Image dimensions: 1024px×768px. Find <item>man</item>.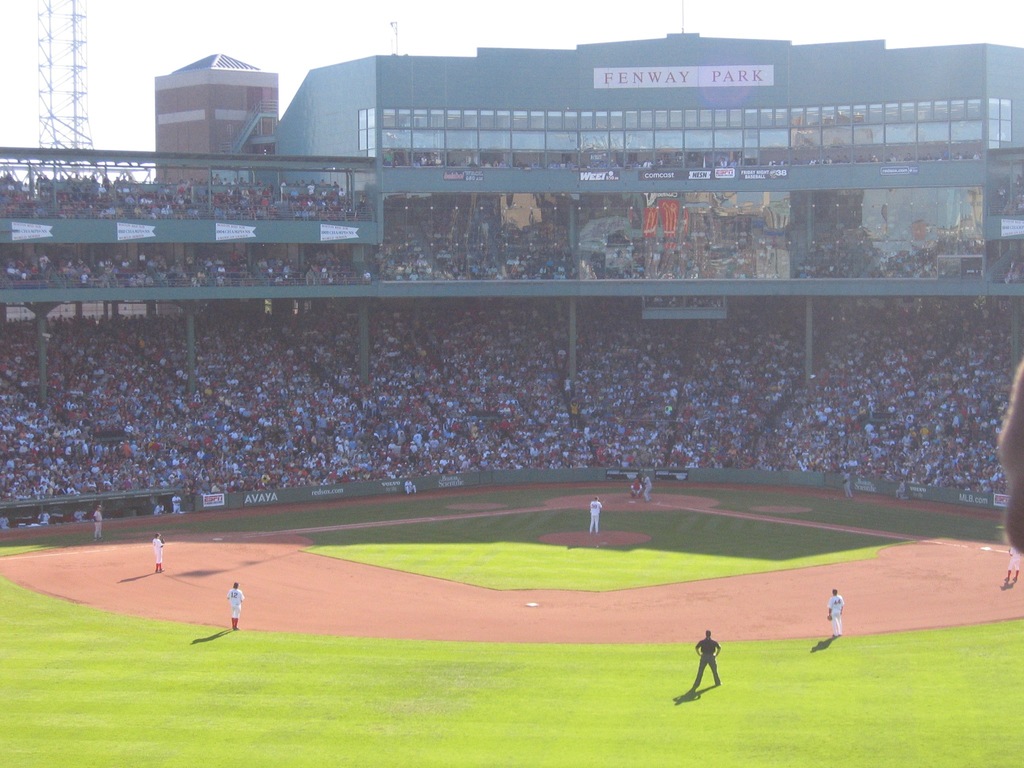
Rect(588, 499, 604, 534).
